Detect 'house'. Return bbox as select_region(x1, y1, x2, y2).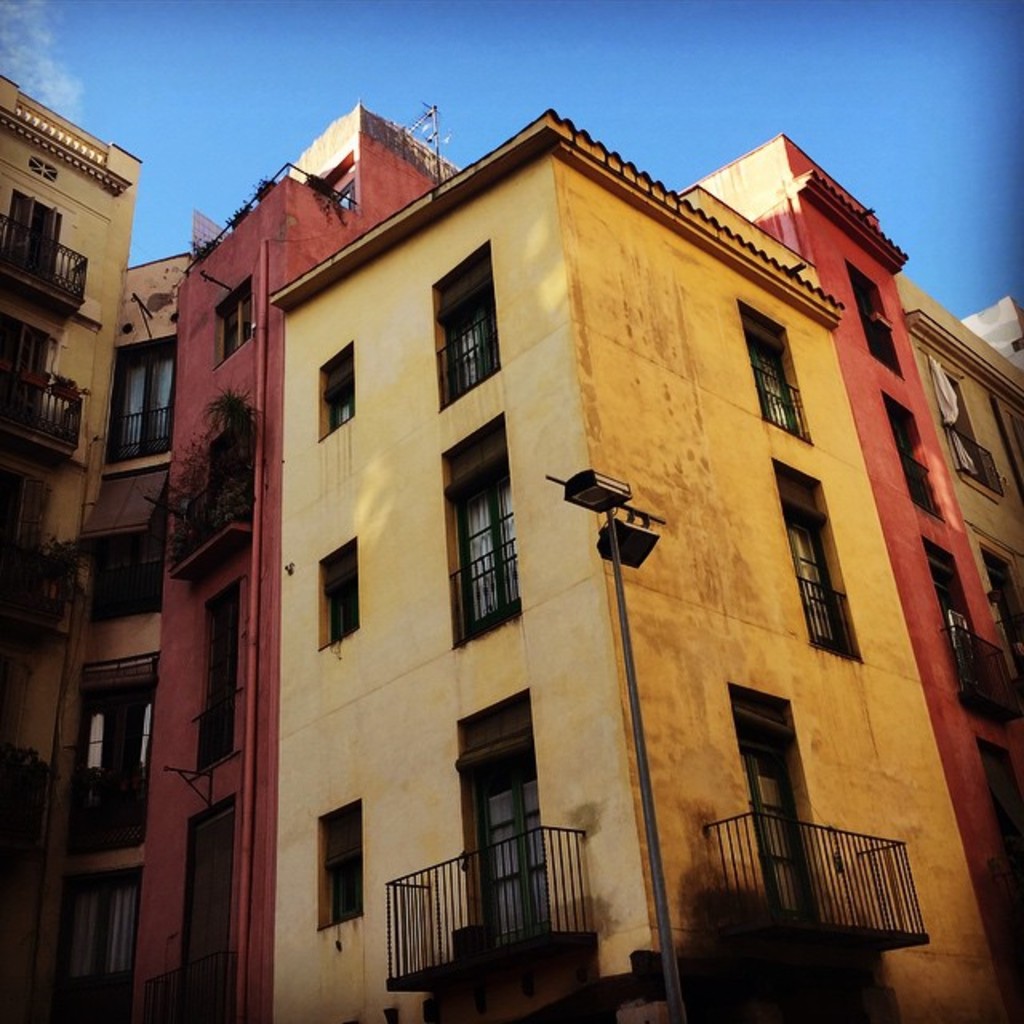
select_region(67, 93, 1011, 1014).
